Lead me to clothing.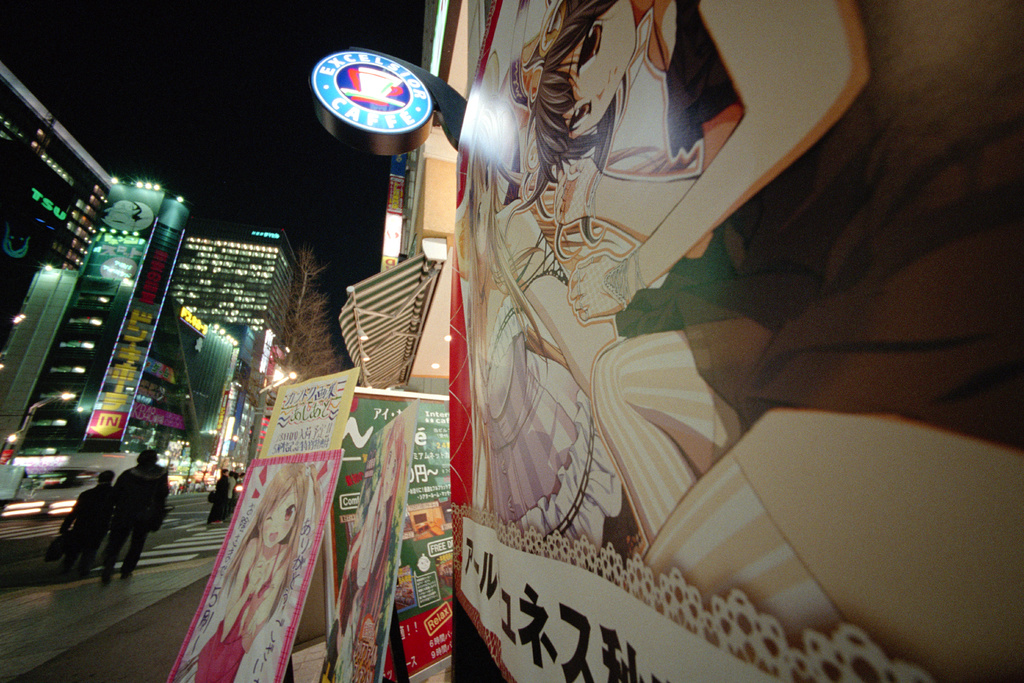
Lead to <region>108, 462, 164, 588</region>.
